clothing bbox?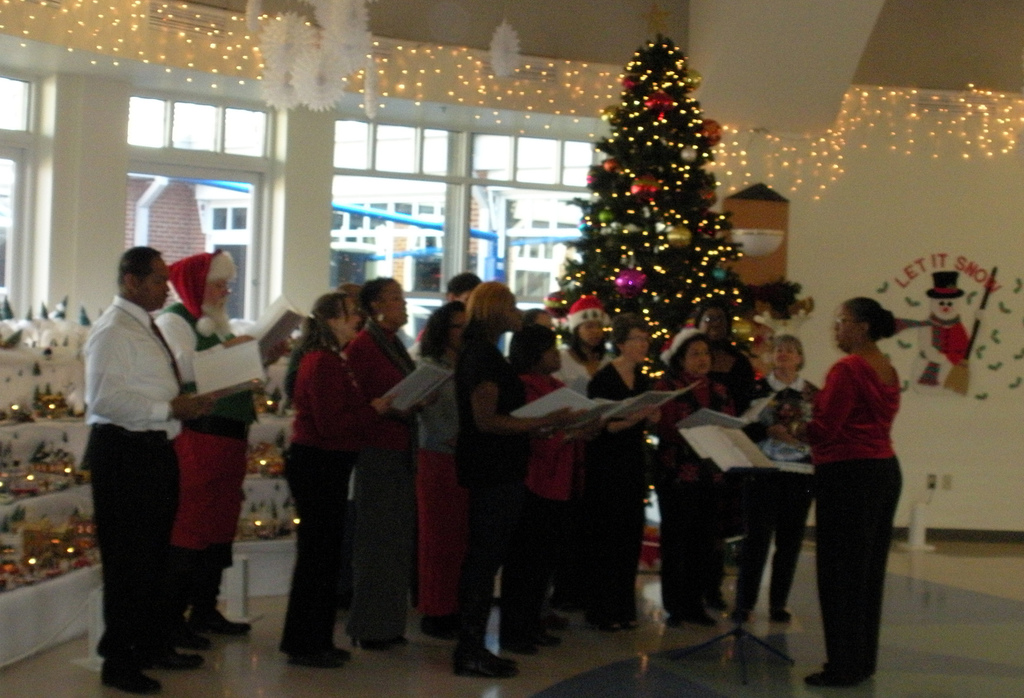
[left=579, top=364, right=655, bottom=637]
